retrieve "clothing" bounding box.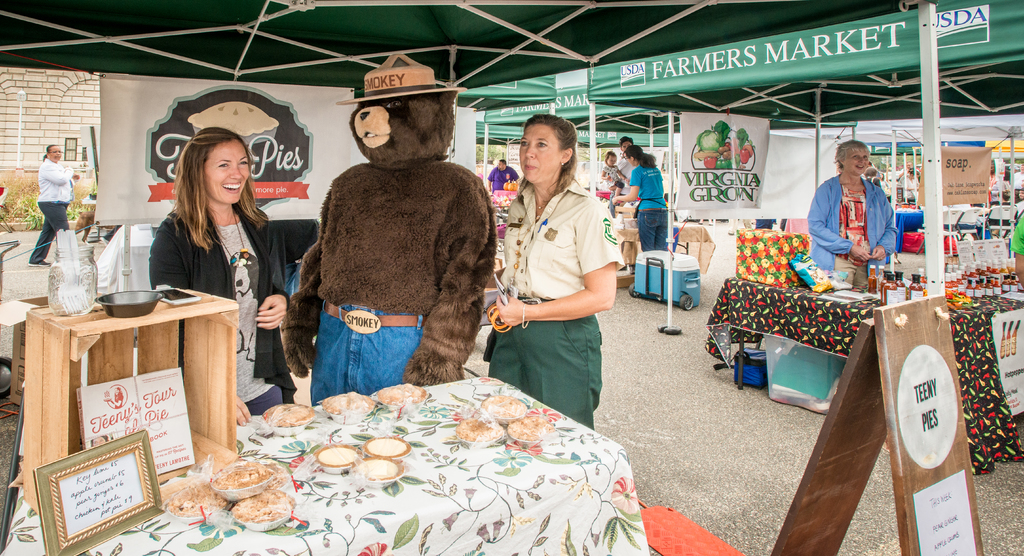
Bounding box: 143, 201, 292, 414.
